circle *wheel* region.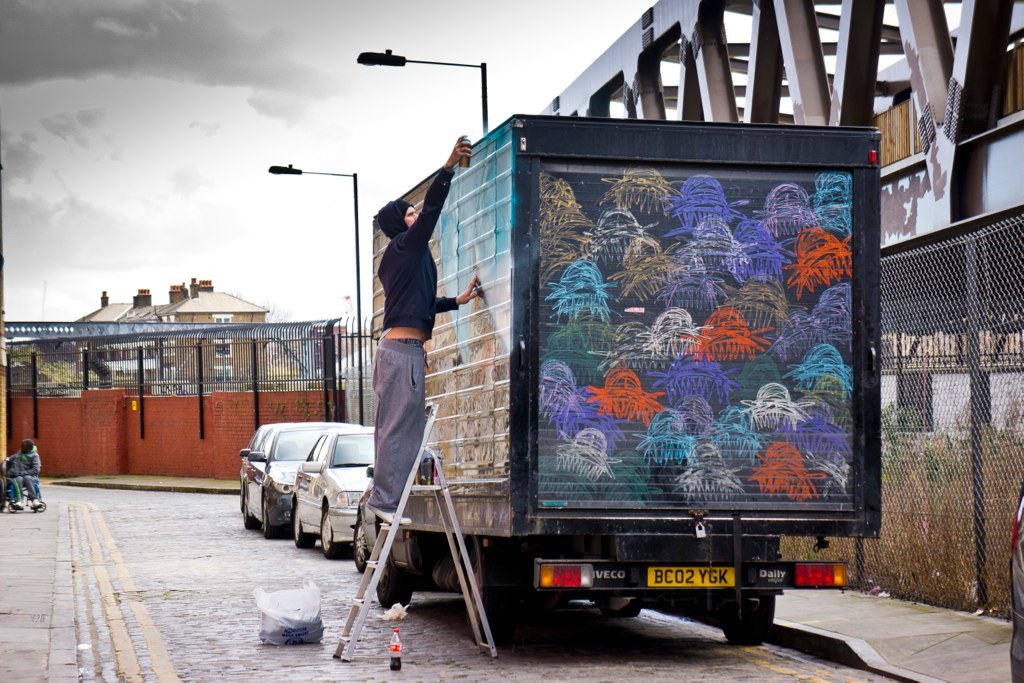
Region: 318,499,348,558.
